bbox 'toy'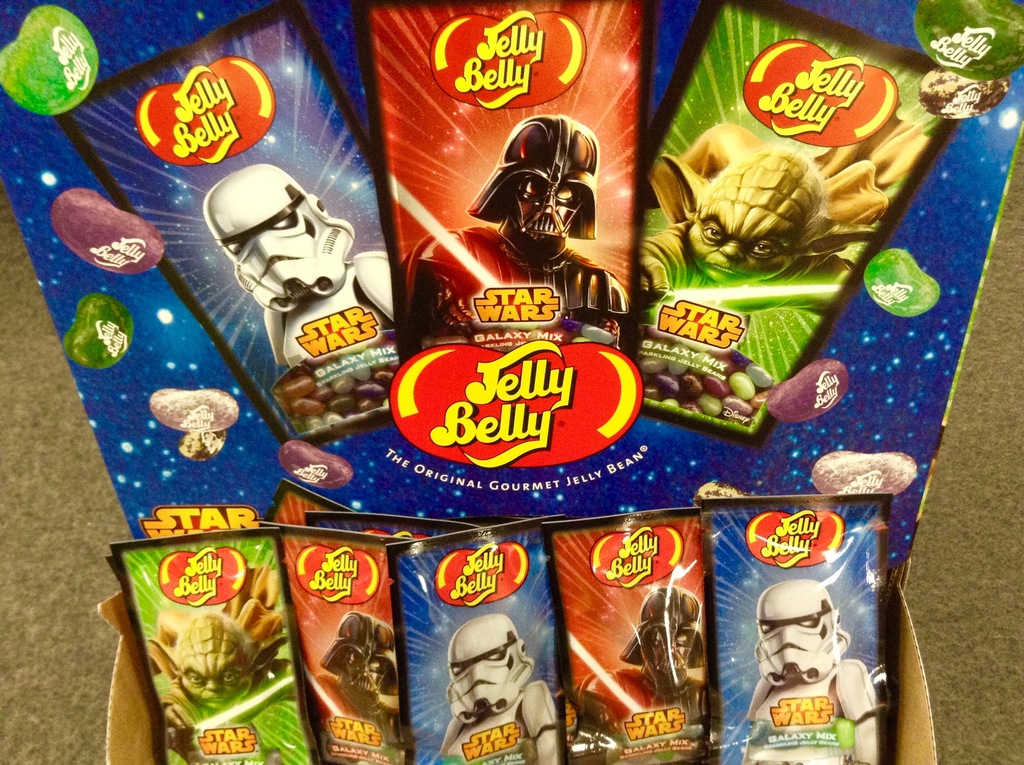
bbox=(618, 92, 939, 321)
